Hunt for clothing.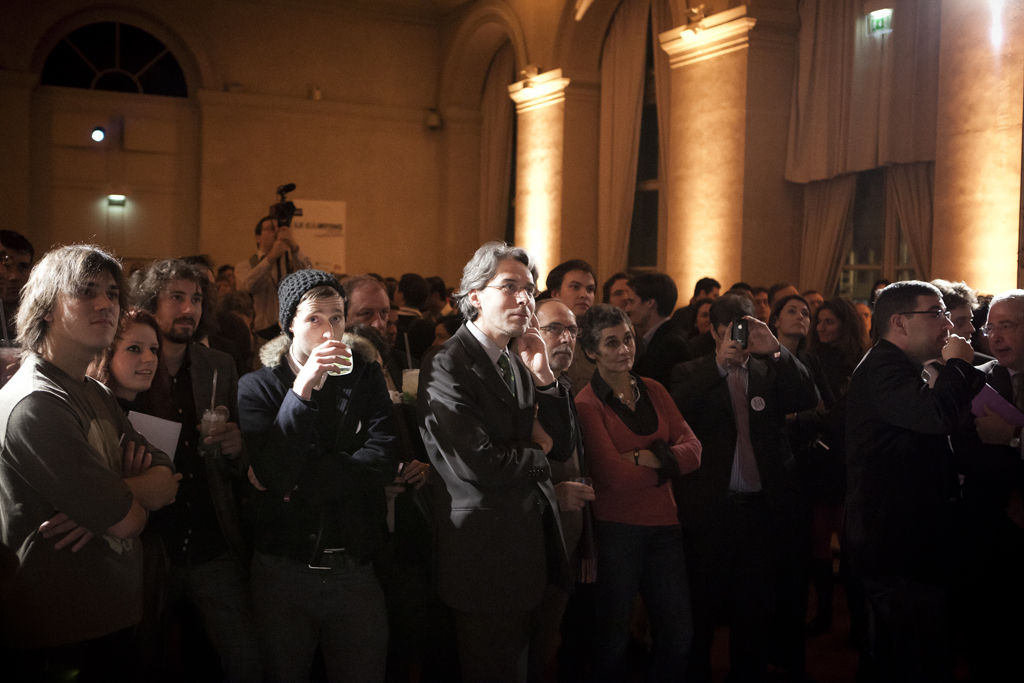
Hunted down at 580, 340, 716, 649.
